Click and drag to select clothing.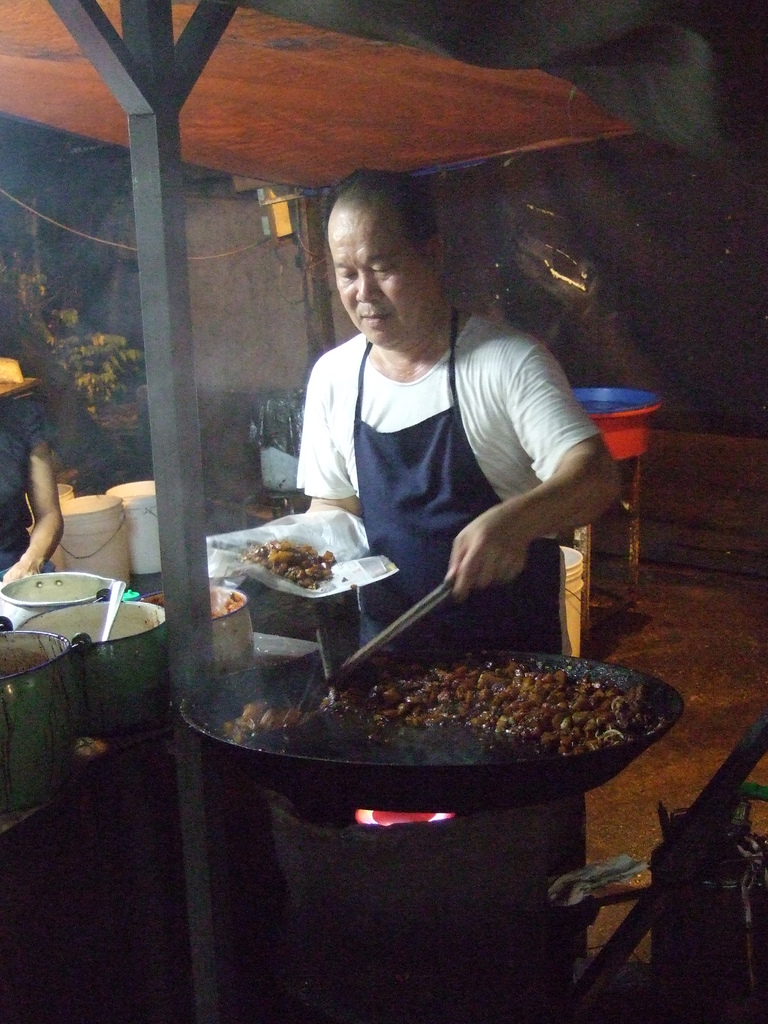
Selection: pyautogui.locateOnScreen(0, 399, 45, 588).
